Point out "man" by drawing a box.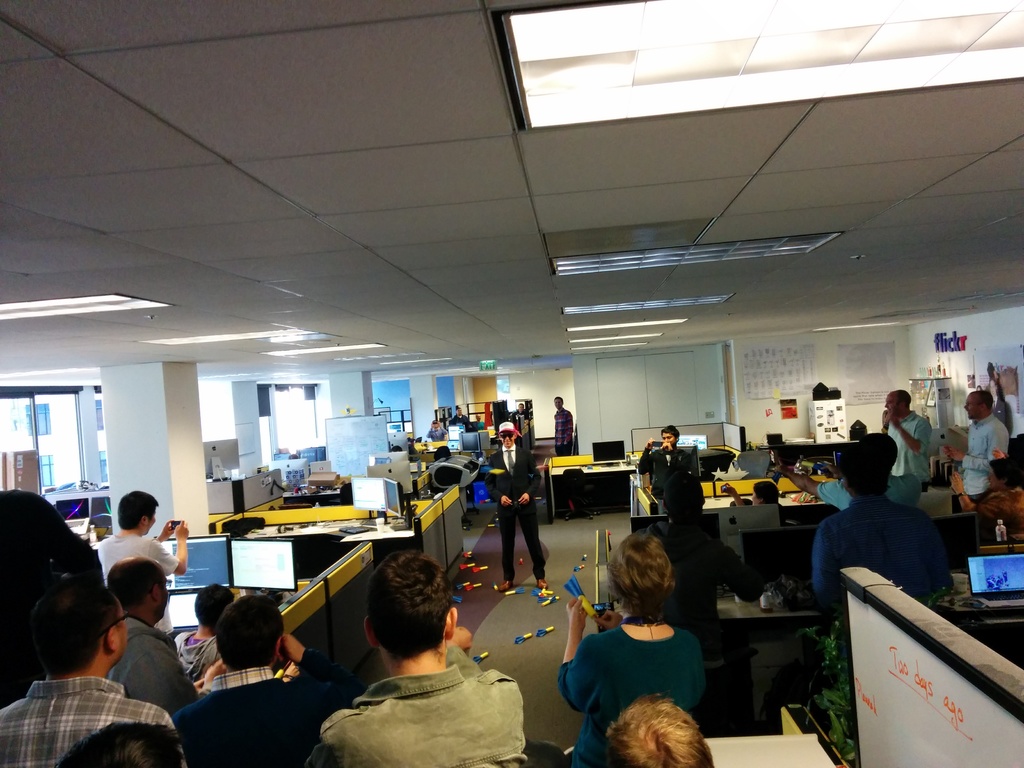
box=[173, 596, 357, 767].
